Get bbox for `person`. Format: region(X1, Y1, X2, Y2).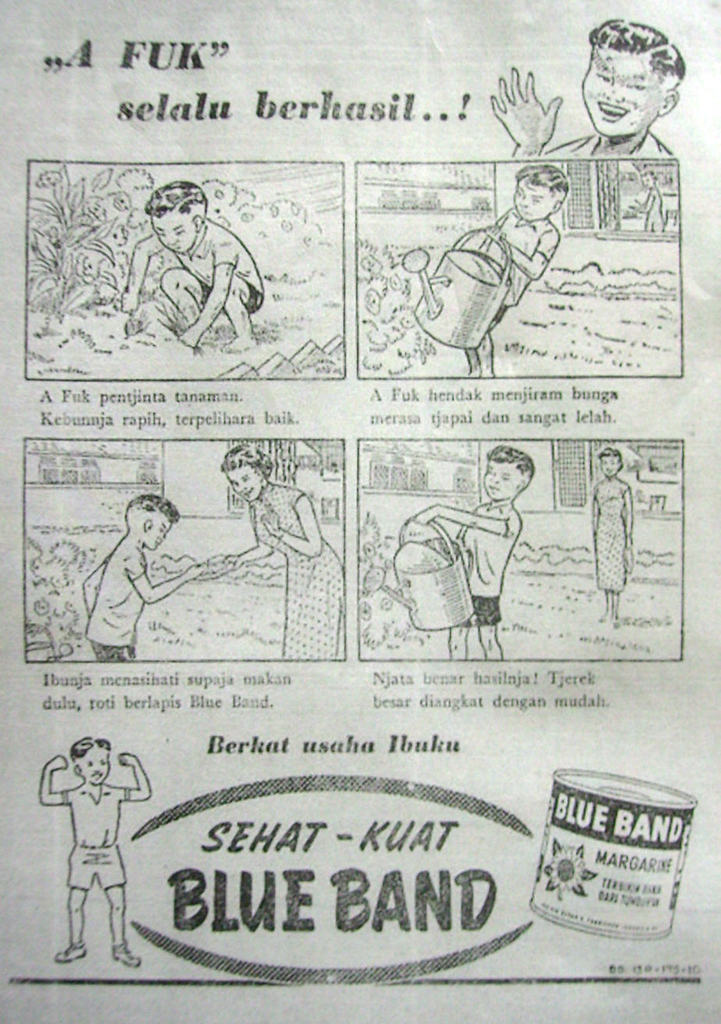
region(227, 445, 339, 656).
